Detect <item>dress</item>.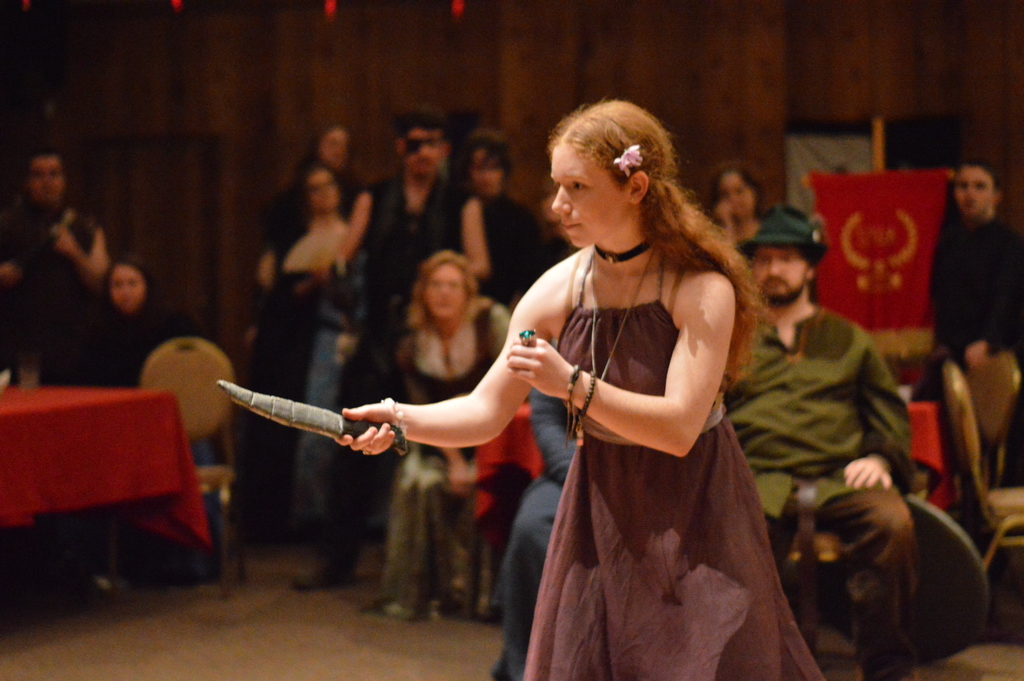
Detected at box(524, 255, 825, 680).
